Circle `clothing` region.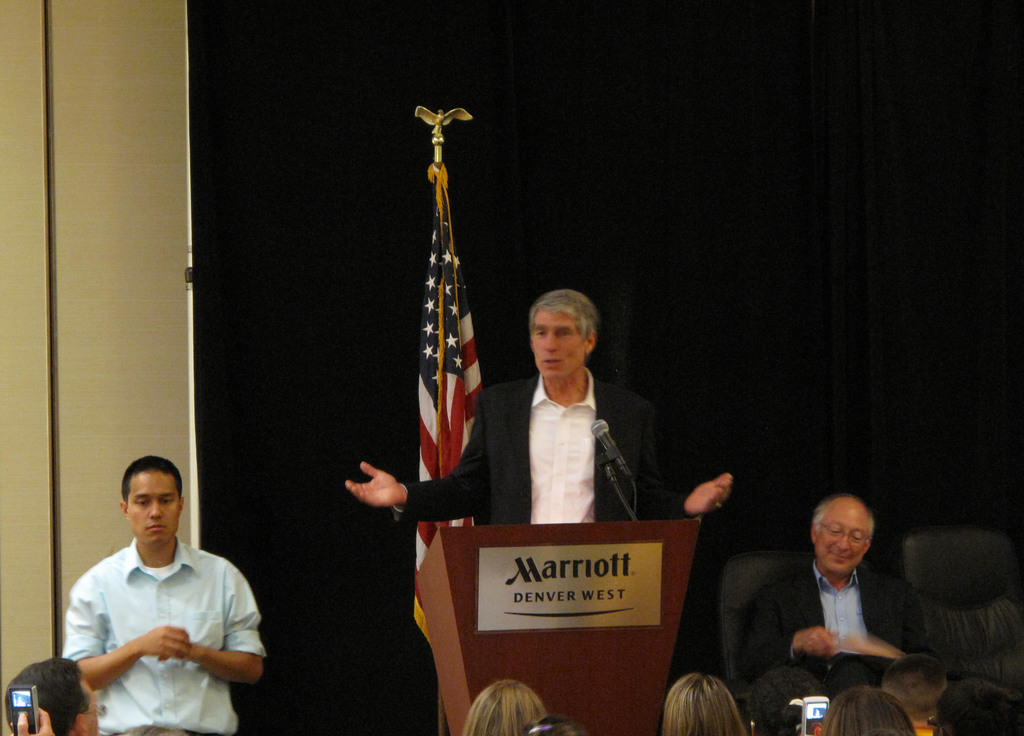
Region: Rect(388, 365, 698, 525).
